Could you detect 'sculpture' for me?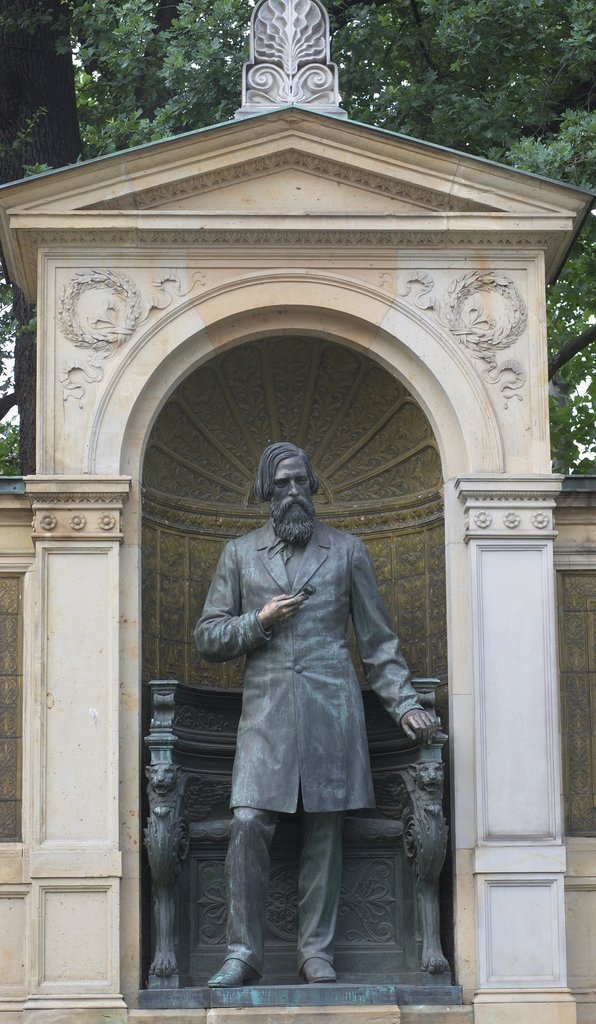
Detection result: 154,328,445,1009.
